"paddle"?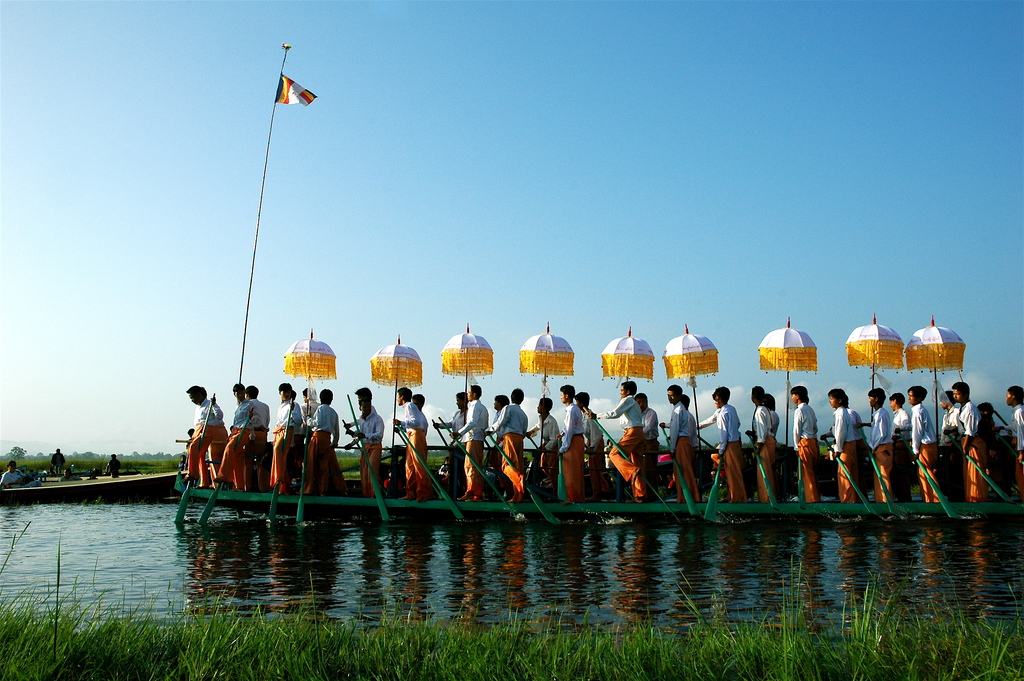
<bbox>383, 409, 468, 536</bbox>
